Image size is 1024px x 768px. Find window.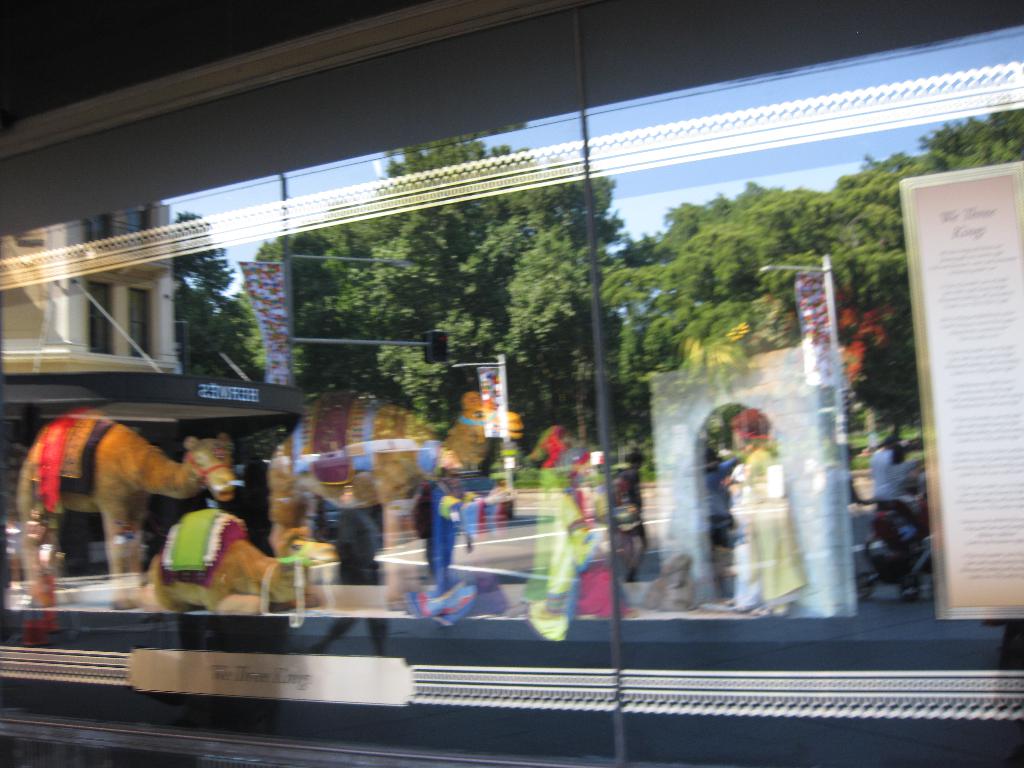
128/287/158/365.
